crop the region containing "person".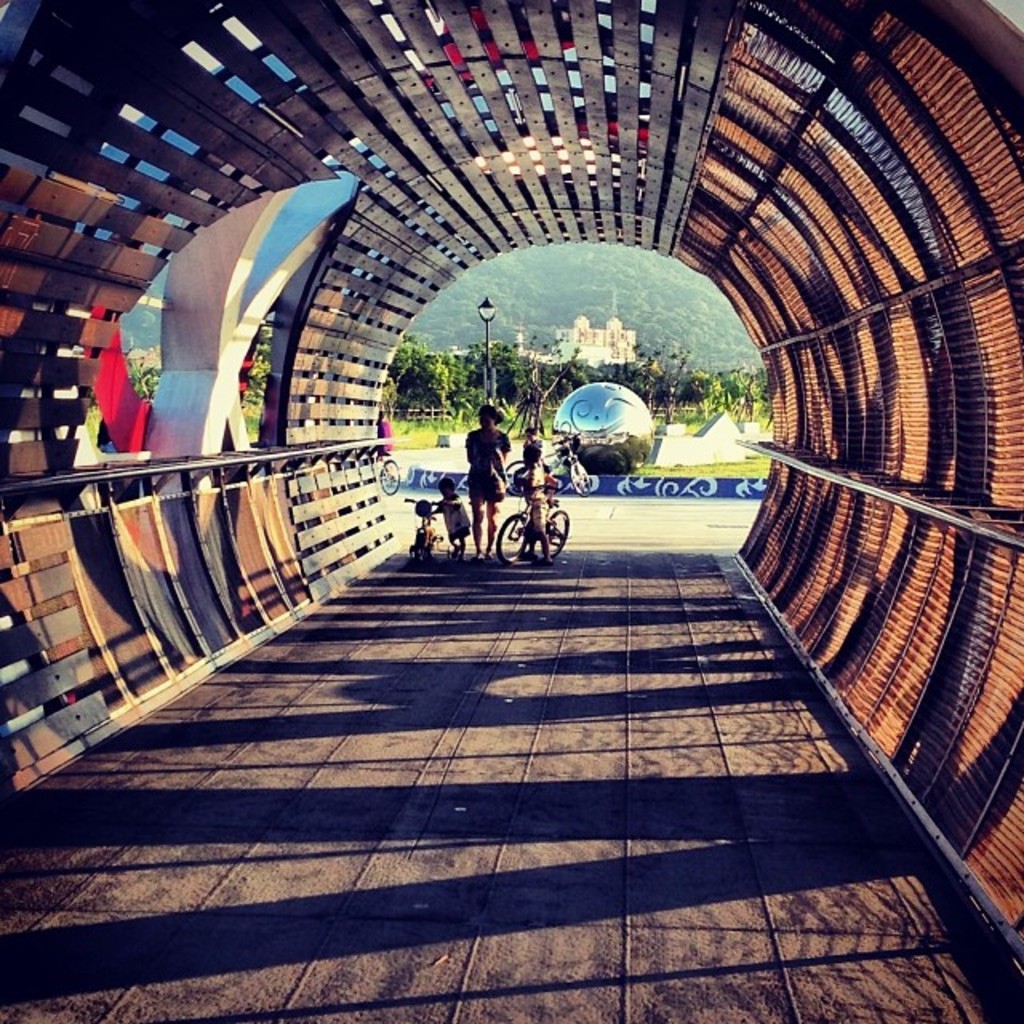
Crop region: locate(374, 406, 395, 462).
